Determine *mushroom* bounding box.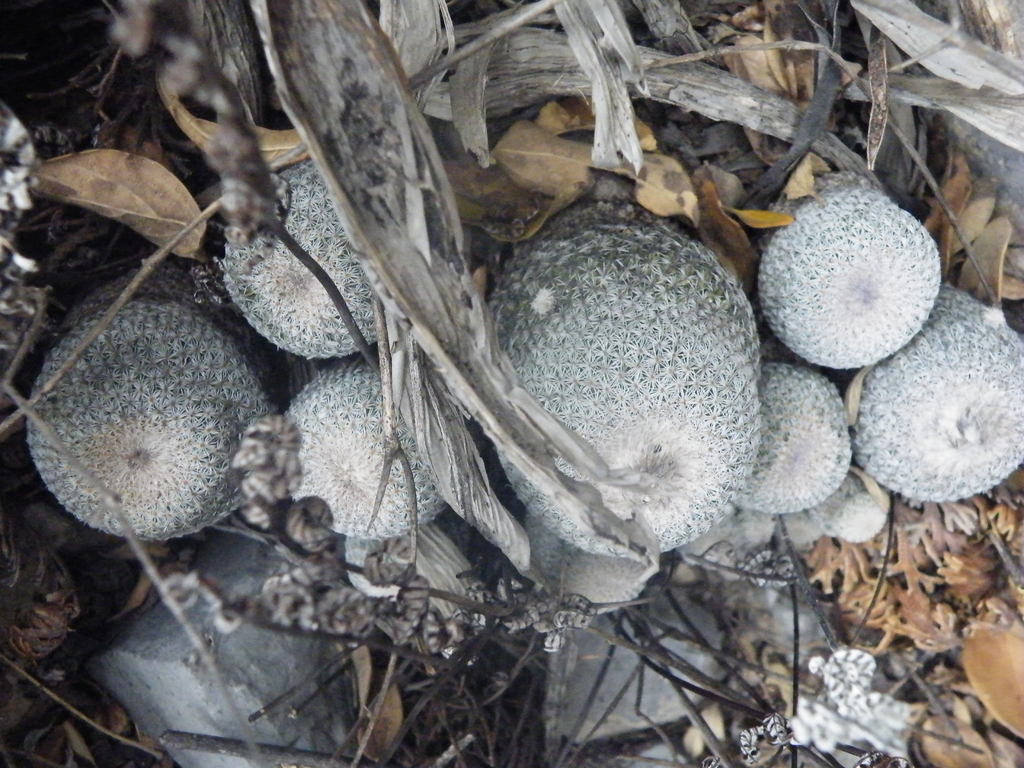
Determined: <bbox>25, 293, 280, 546</bbox>.
